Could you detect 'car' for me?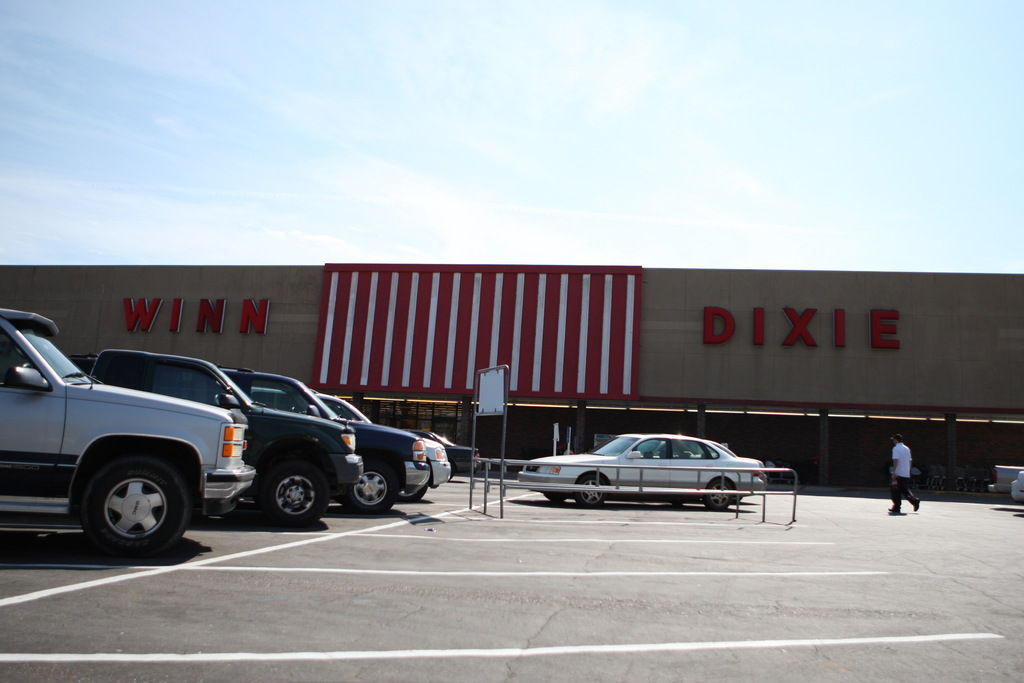
Detection result: (248, 384, 447, 503).
